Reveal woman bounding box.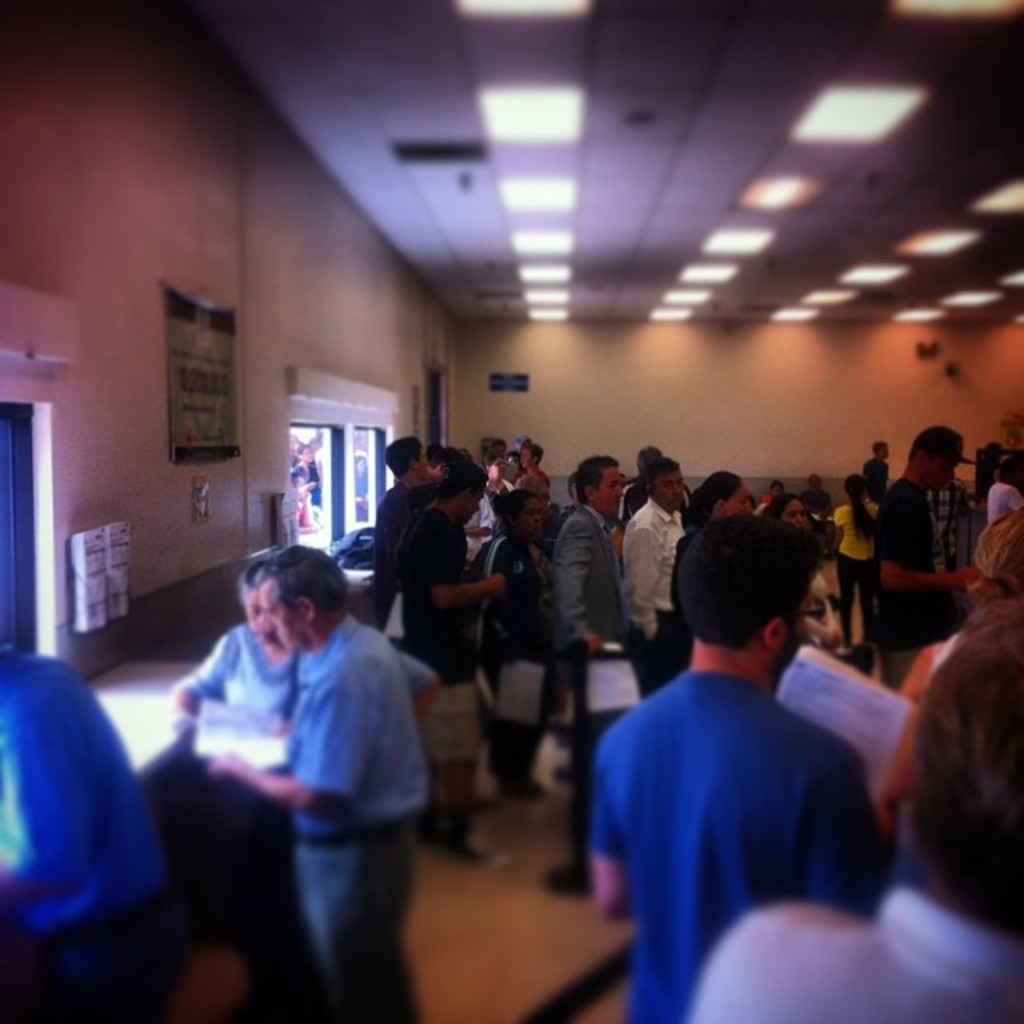
Revealed: Rect(464, 493, 566, 798).
